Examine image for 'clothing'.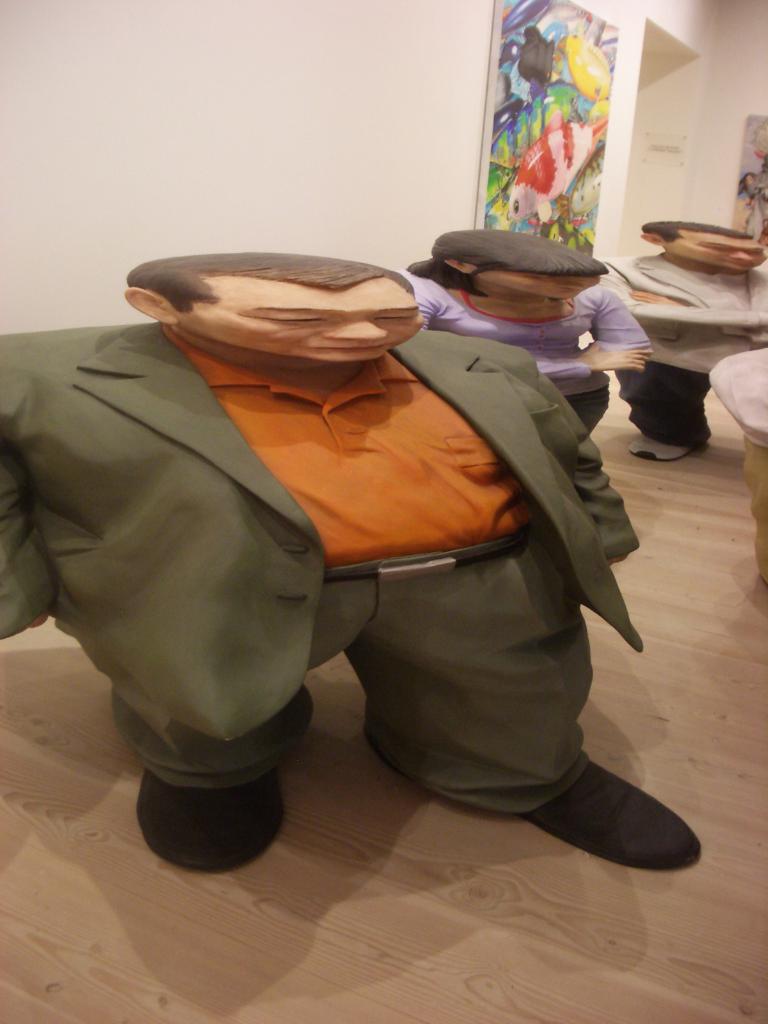
Examination result: Rect(0, 280, 545, 847).
